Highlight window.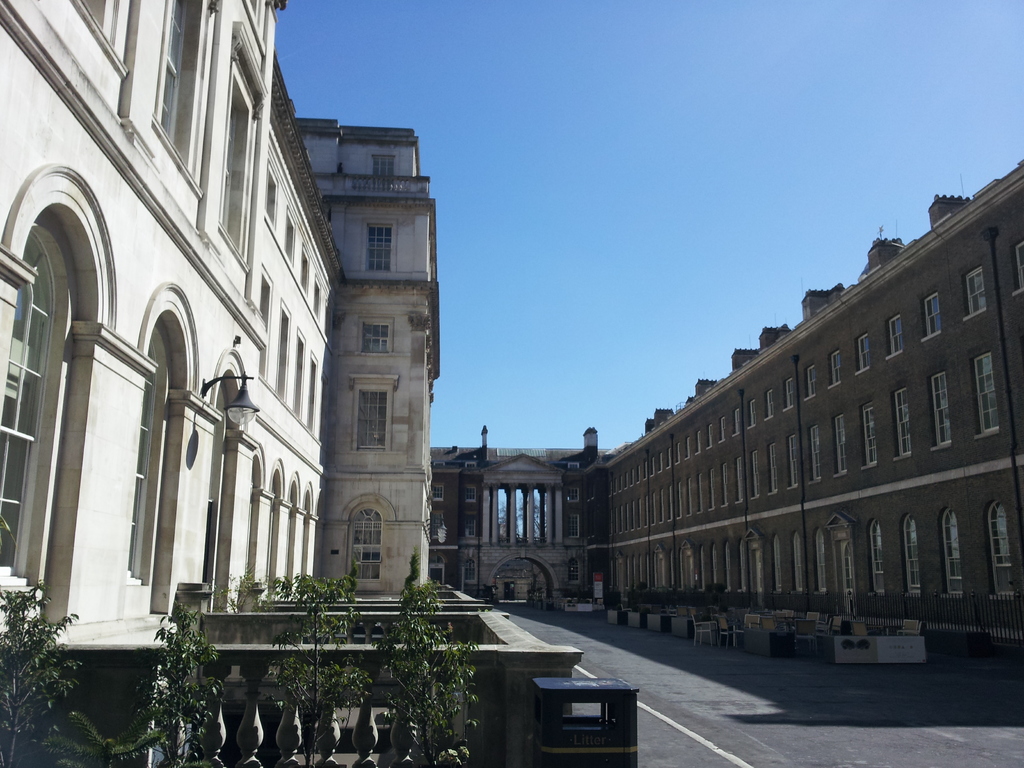
Highlighted region: l=276, t=197, r=303, b=269.
